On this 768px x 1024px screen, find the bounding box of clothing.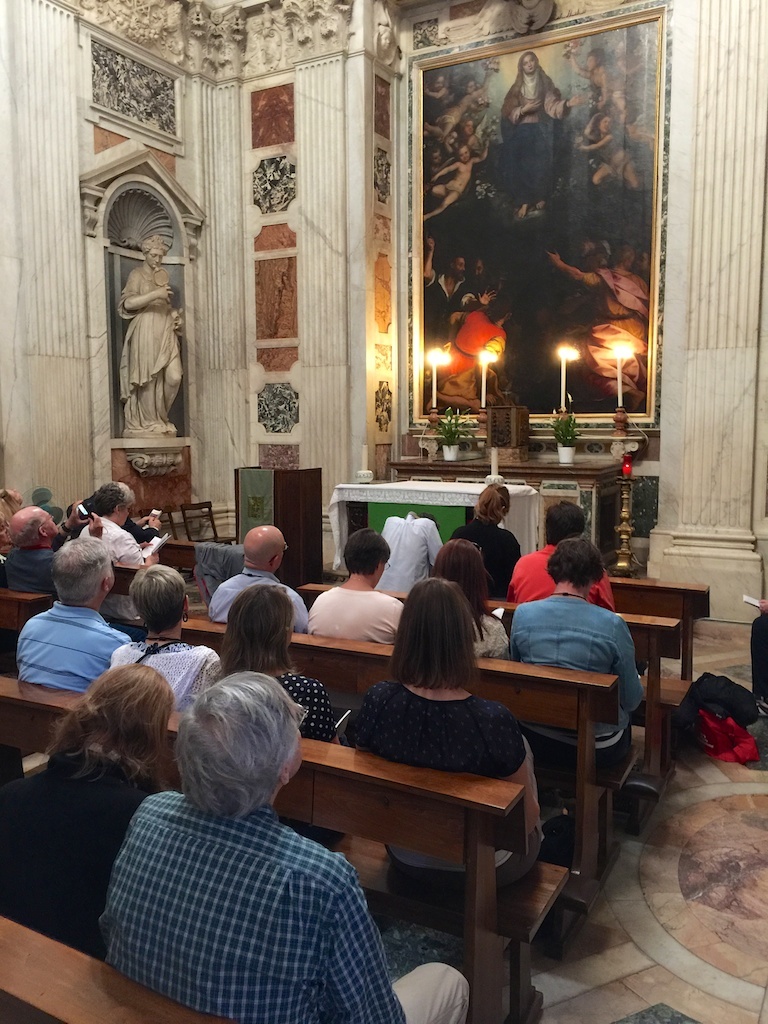
Bounding box: <bbox>91, 762, 400, 1009</bbox>.
